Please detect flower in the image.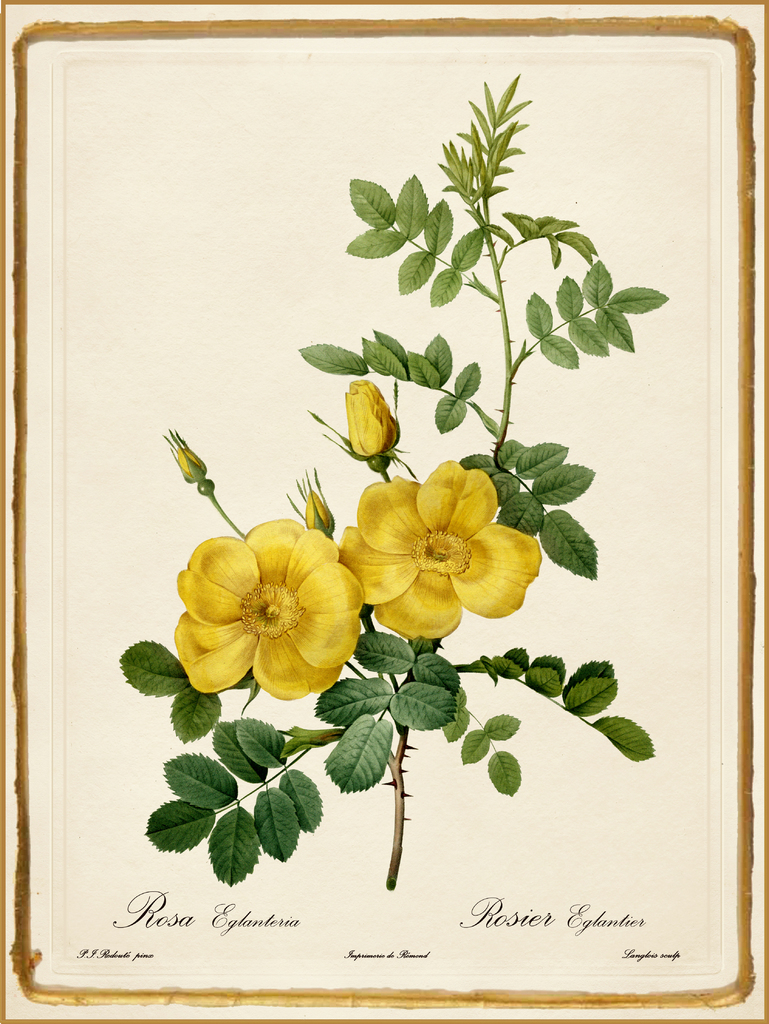
select_region(171, 442, 213, 481).
